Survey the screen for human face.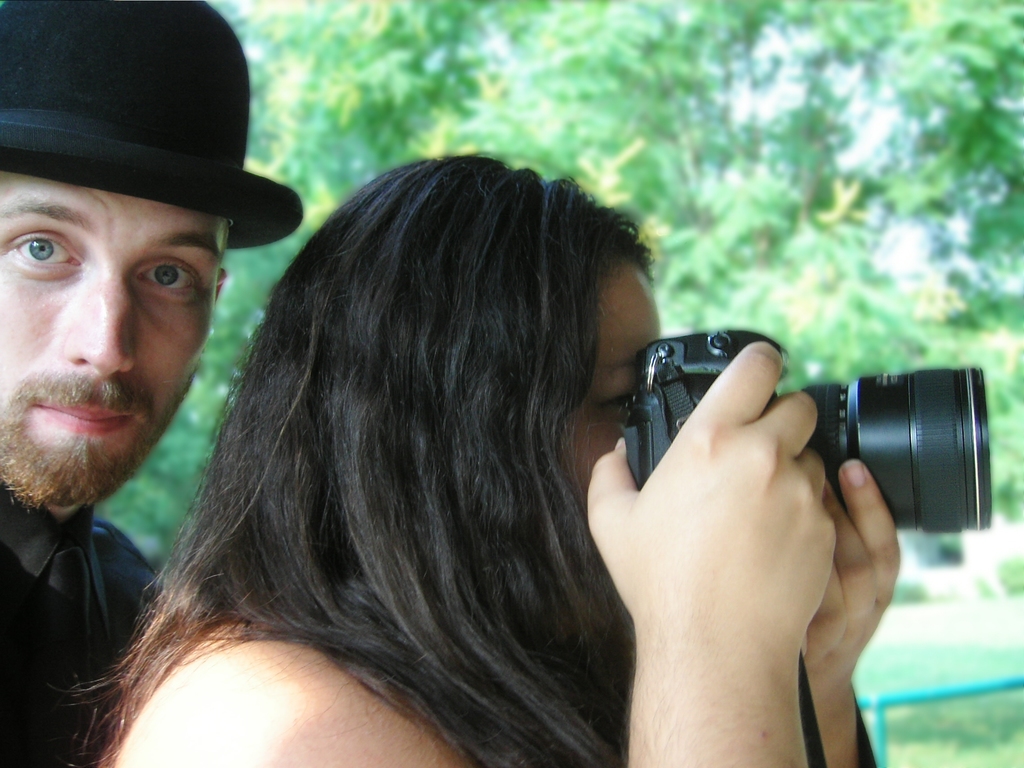
Survey found: [x1=559, y1=259, x2=659, y2=502].
